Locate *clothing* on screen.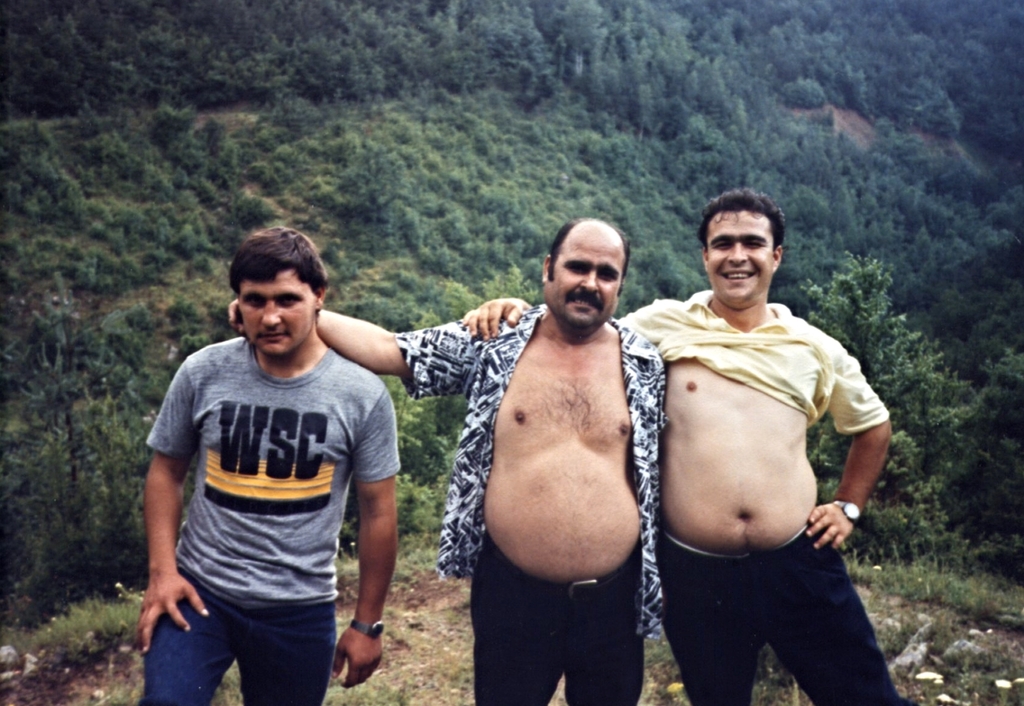
On screen at region(395, 305, 664, 705).
